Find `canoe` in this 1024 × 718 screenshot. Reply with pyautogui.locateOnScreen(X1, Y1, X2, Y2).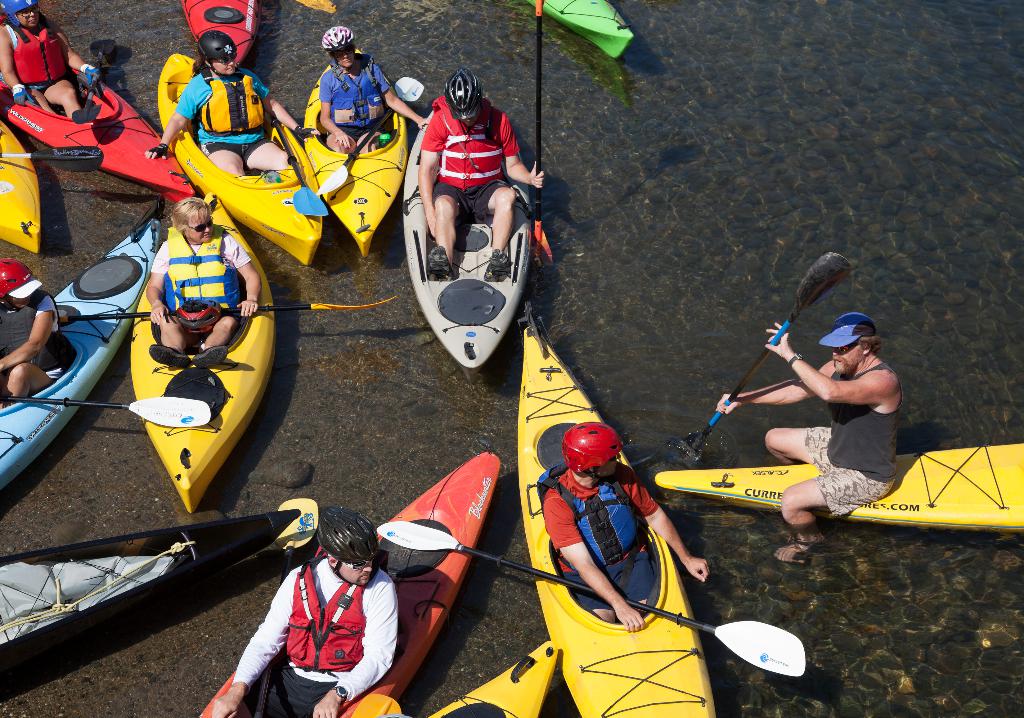
pyautogui.locateOnScreen(515, 318, 715, 717).
